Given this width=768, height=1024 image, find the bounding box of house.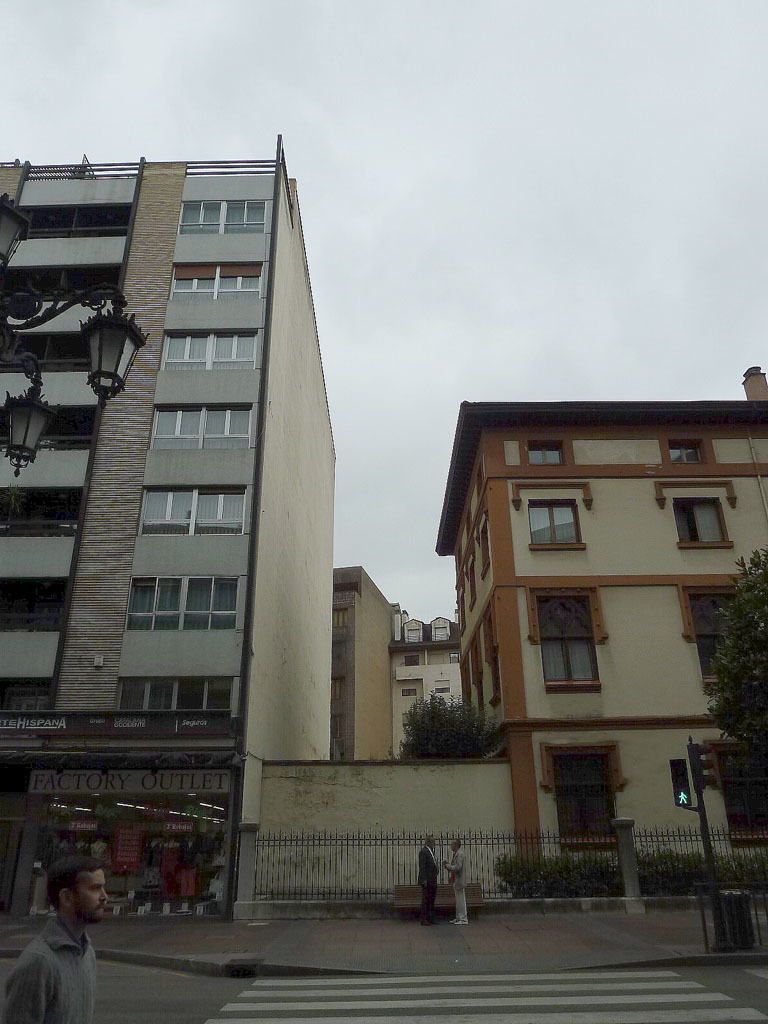
rect(389, 616, 461, 761).
